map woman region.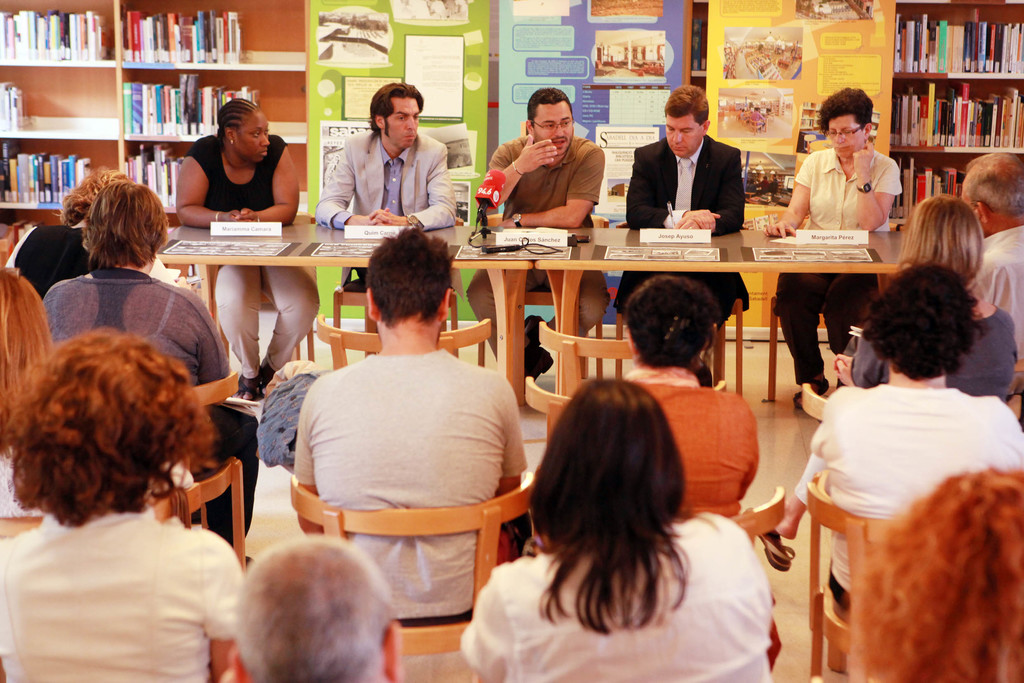
Mapped to <bbox>823, 197, 1021, 408</bbox>.
